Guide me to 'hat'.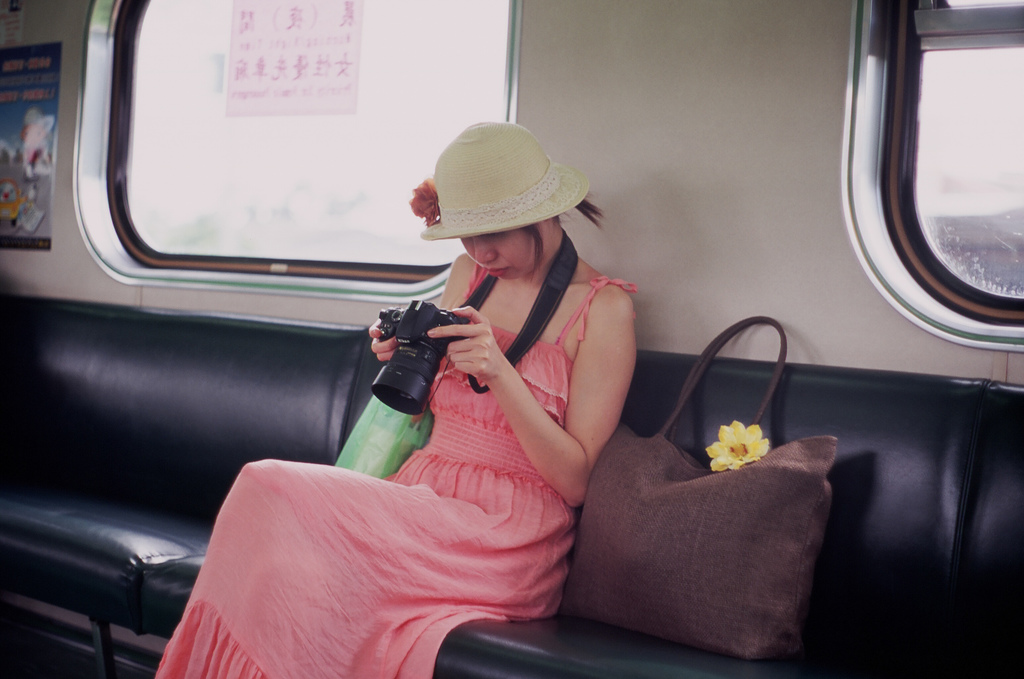
Guidance: (left=407, top=123, right=588, bottom=240).
